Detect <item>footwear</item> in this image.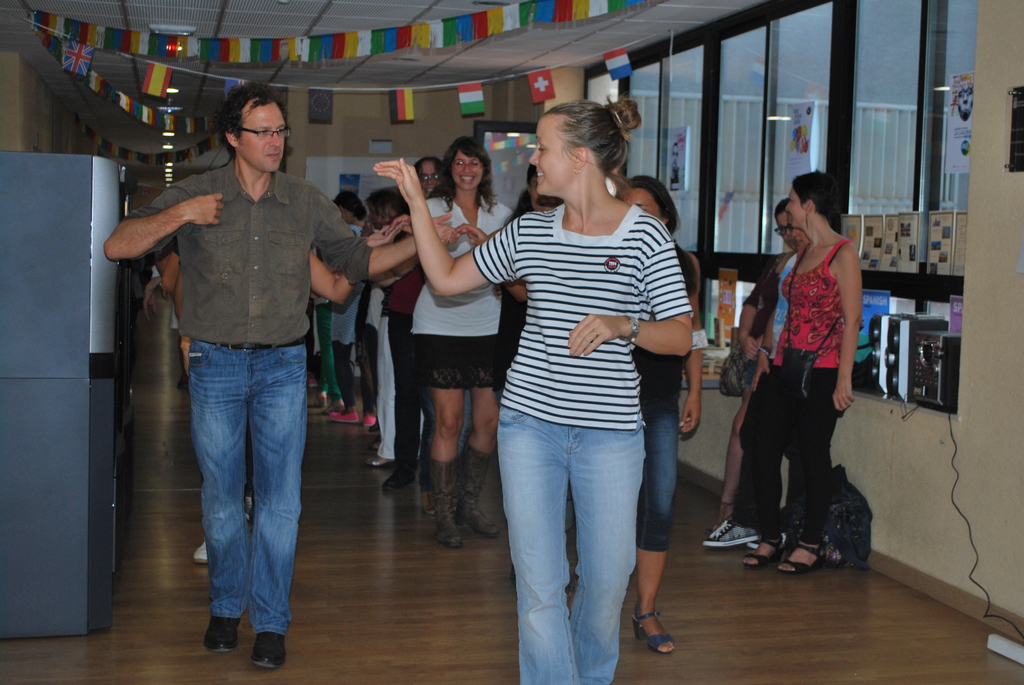
Detection: <box>385,453,420,494</box>.
